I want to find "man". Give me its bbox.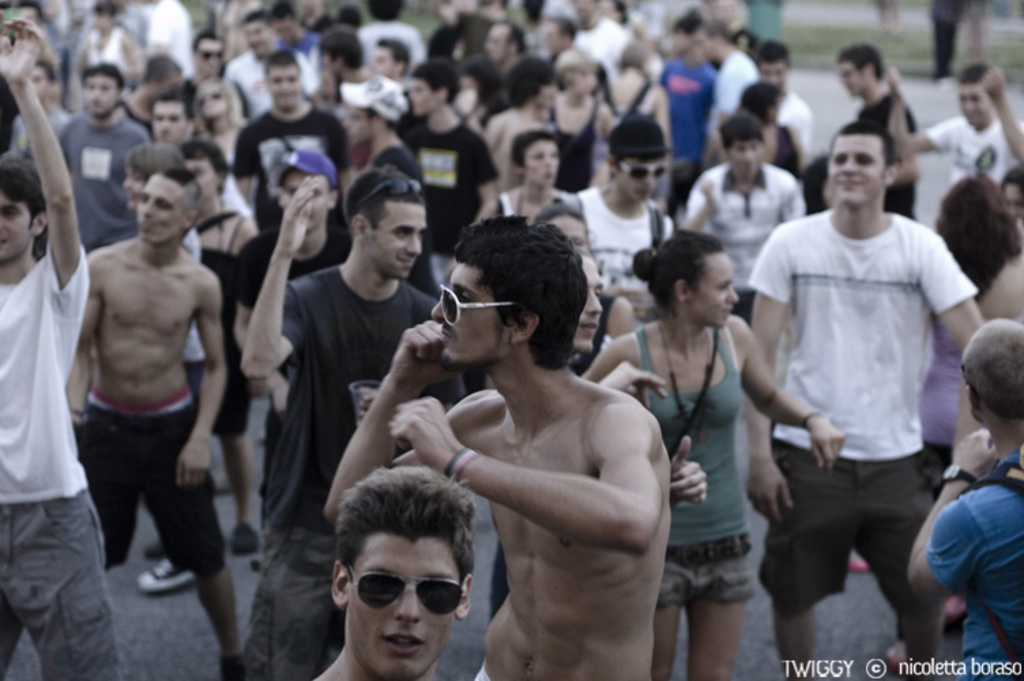
bbox=(399, 63, 482, 300).
